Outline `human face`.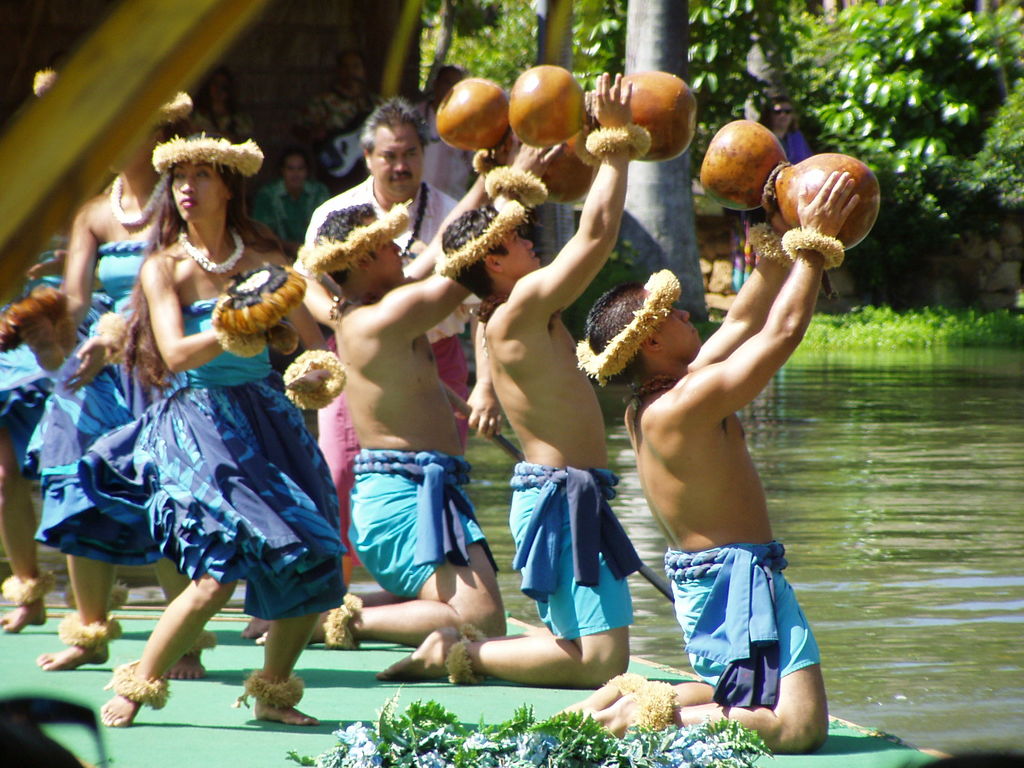
Outline: (x1=505, y1=226, x2=541, y2=268).
